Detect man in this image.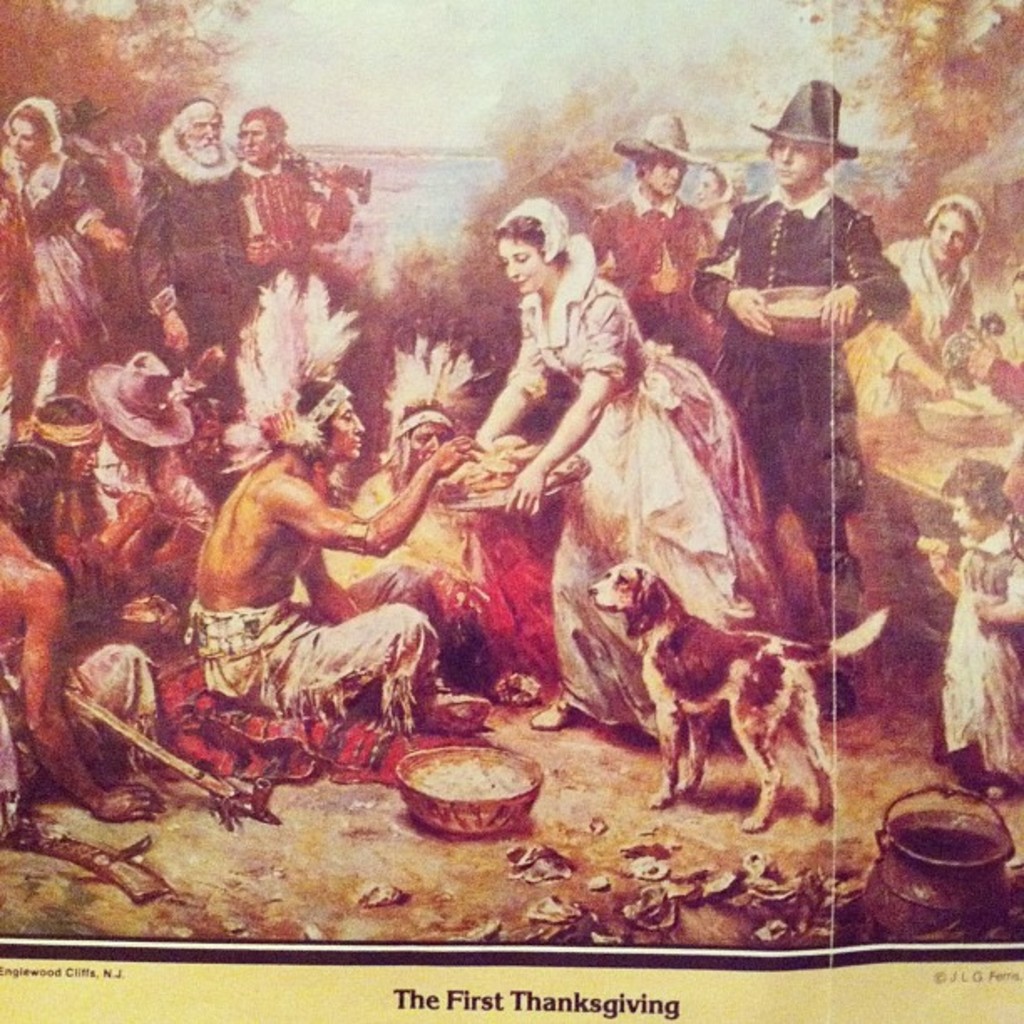
Detection: region(201, 418, 430, 728).
